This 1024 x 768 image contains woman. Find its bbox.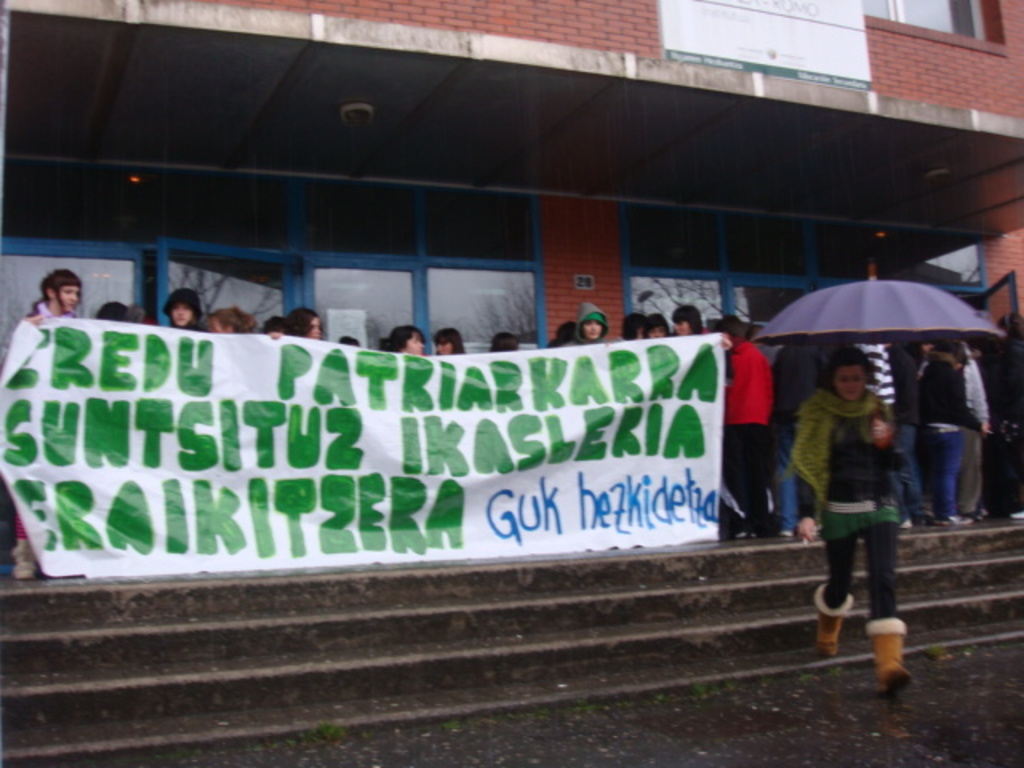
select_region(430, 328, 470, 365).
